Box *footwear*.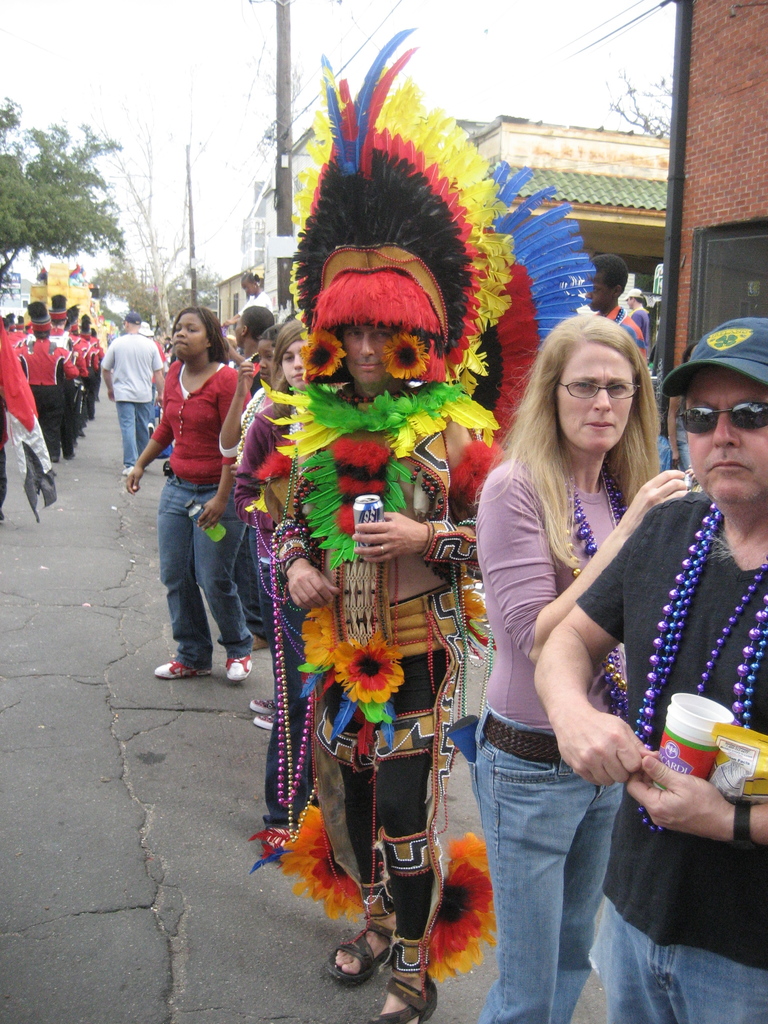
x1=251 y1=695 x2=277 y2=714.
